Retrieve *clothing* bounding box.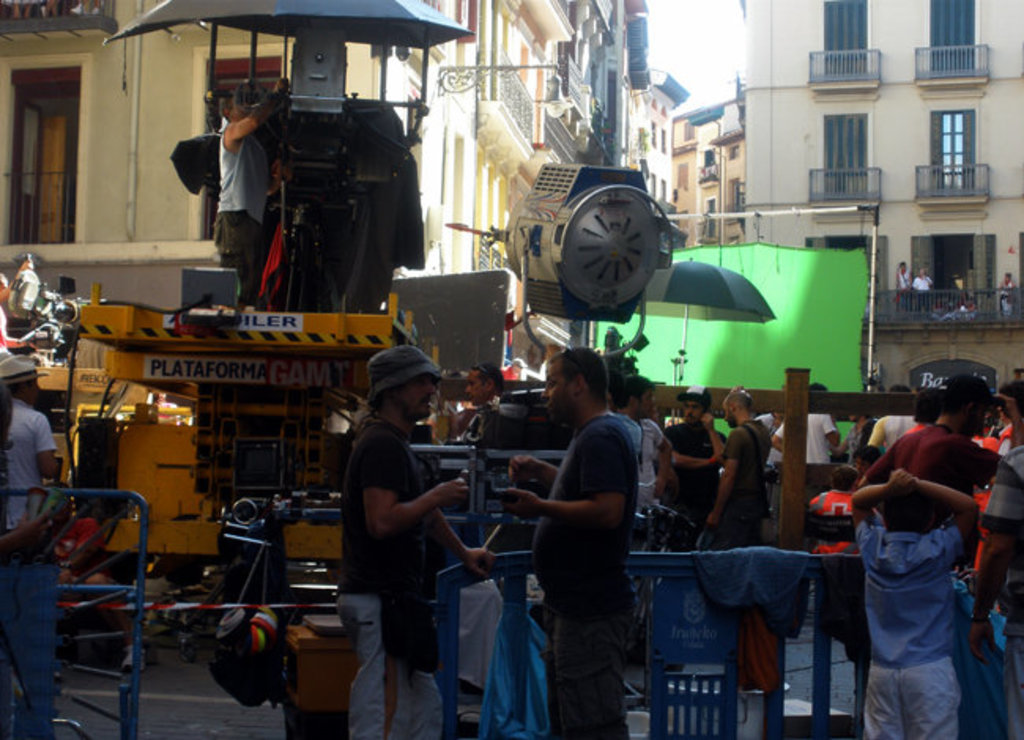
Bounding box: [887,269,912,305].
